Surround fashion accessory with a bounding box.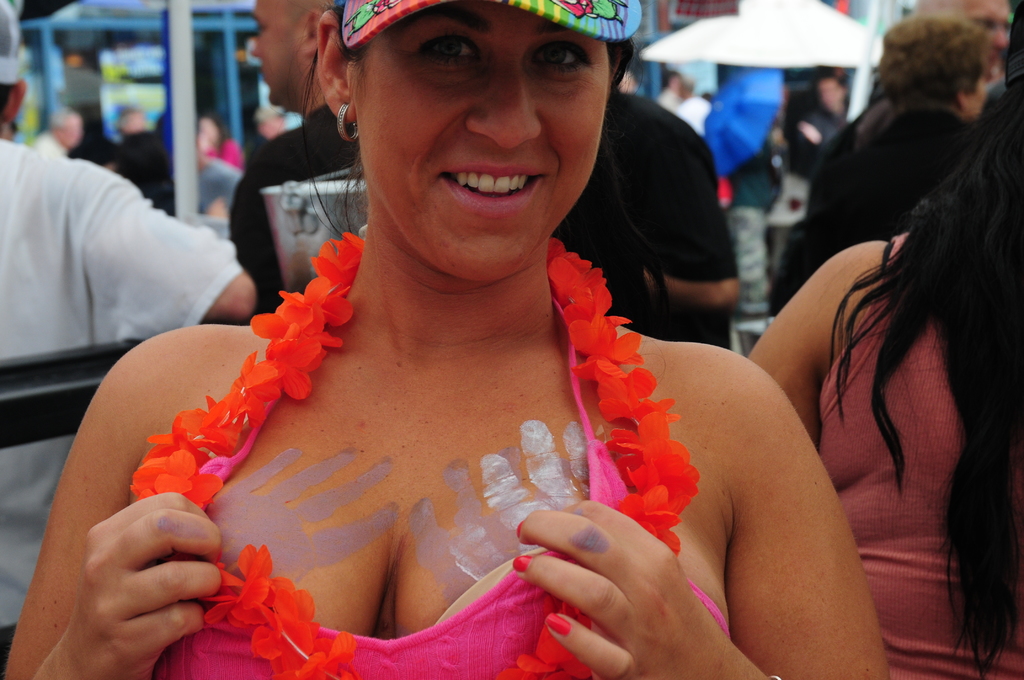
left=125, top=226, right=705, bottom=679.
